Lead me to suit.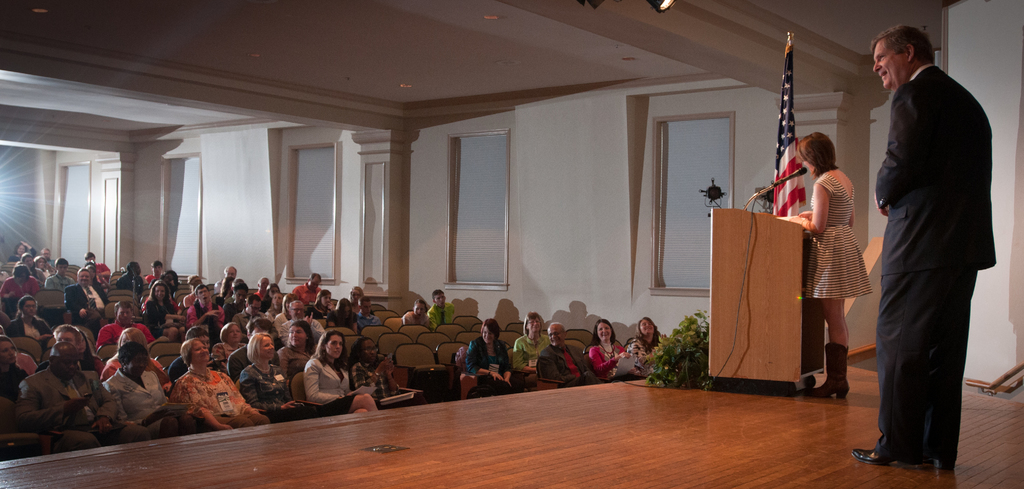
Lead to 297,355,356,403.
